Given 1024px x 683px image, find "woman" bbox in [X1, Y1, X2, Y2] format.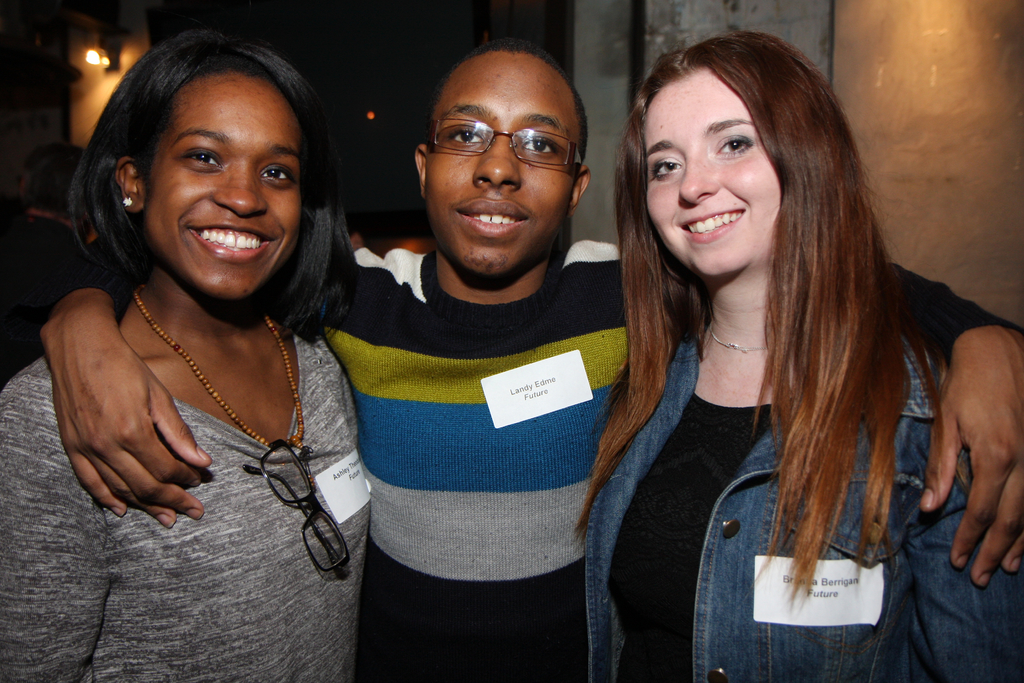
[0, 28, 374, 682].
